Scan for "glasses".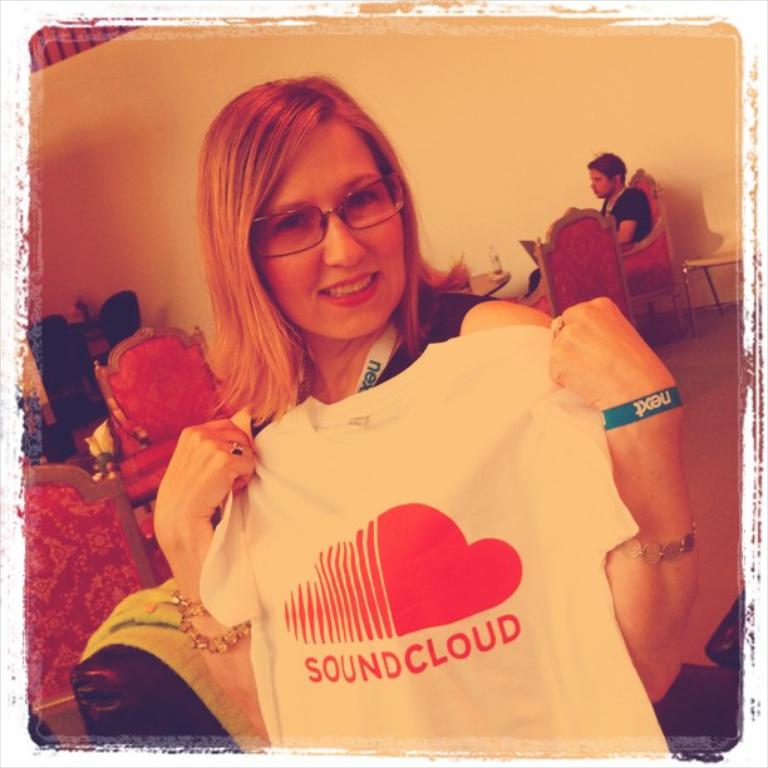
Scan result: 232, 182, 427, 256.
